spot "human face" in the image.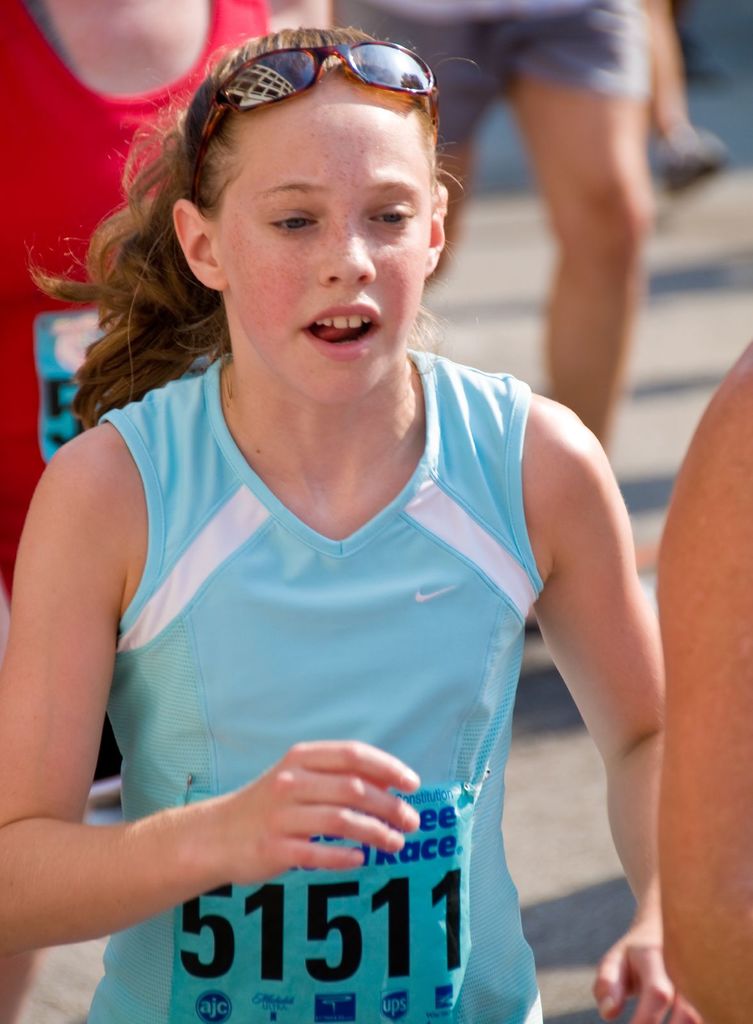
"human face" found at <region>212, 64, 436, 411</region>.
